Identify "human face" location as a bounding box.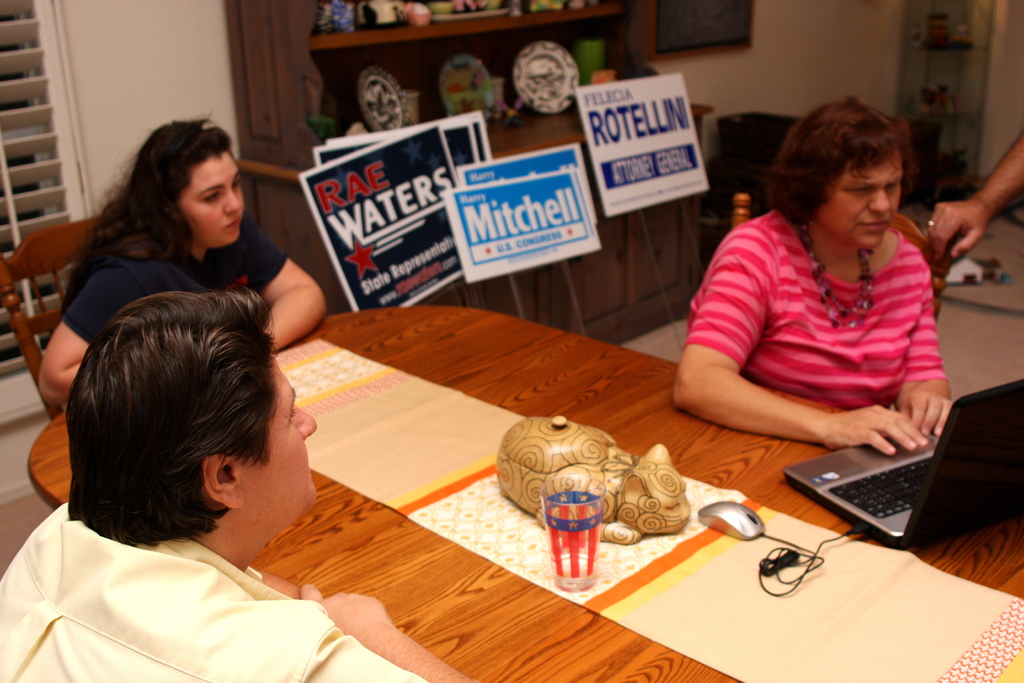
<region>179, 153, 246, 243</region>.
